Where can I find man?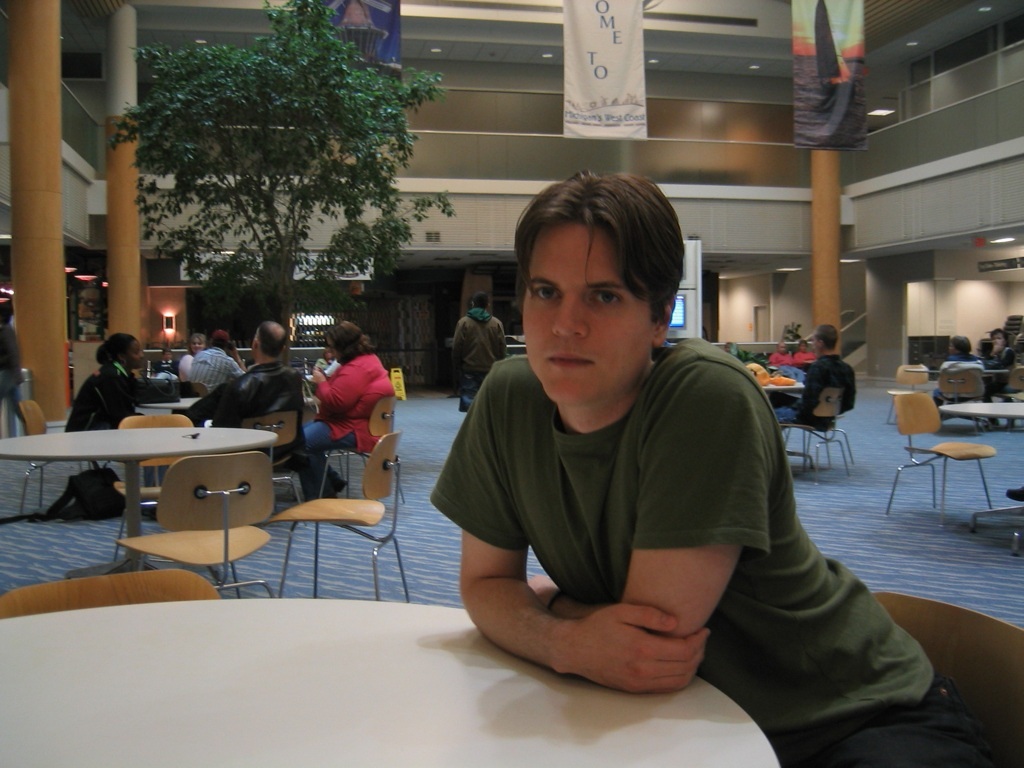
You can find it at box=[924, 332, 980, 410].
